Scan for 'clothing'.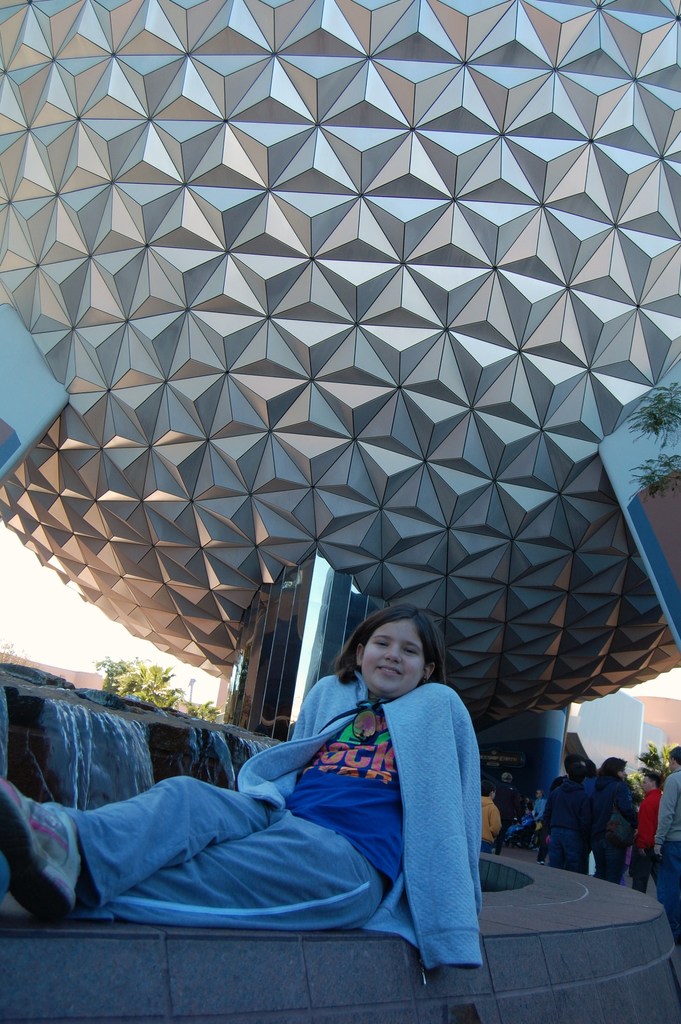
Scan result: bbox=(589, 763, 633, 882).
